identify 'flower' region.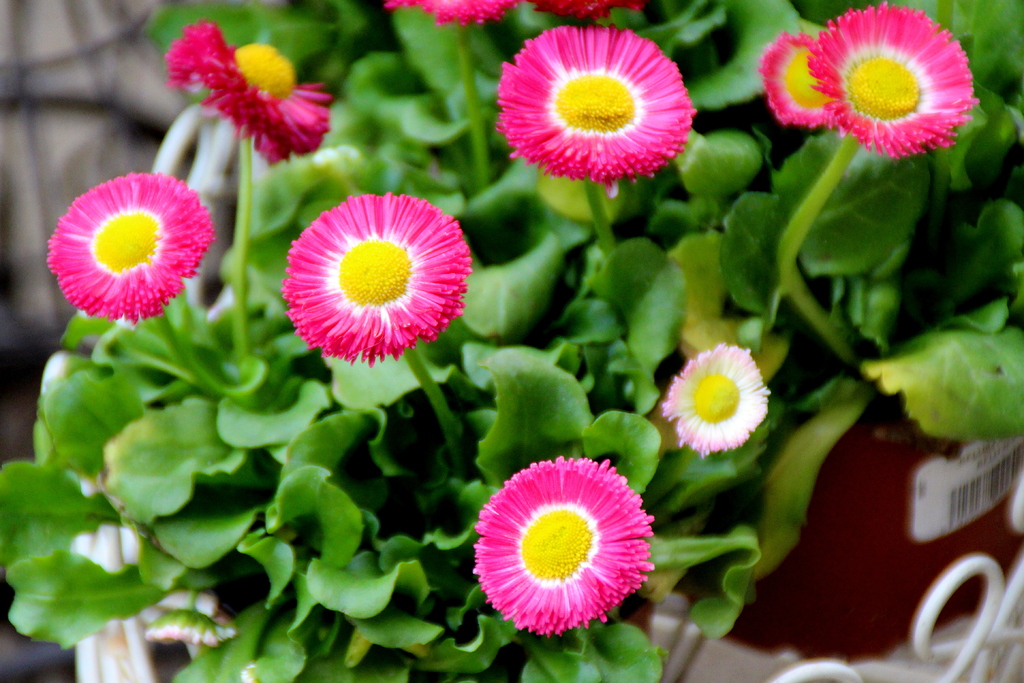
Region: (163,21,335,163).
